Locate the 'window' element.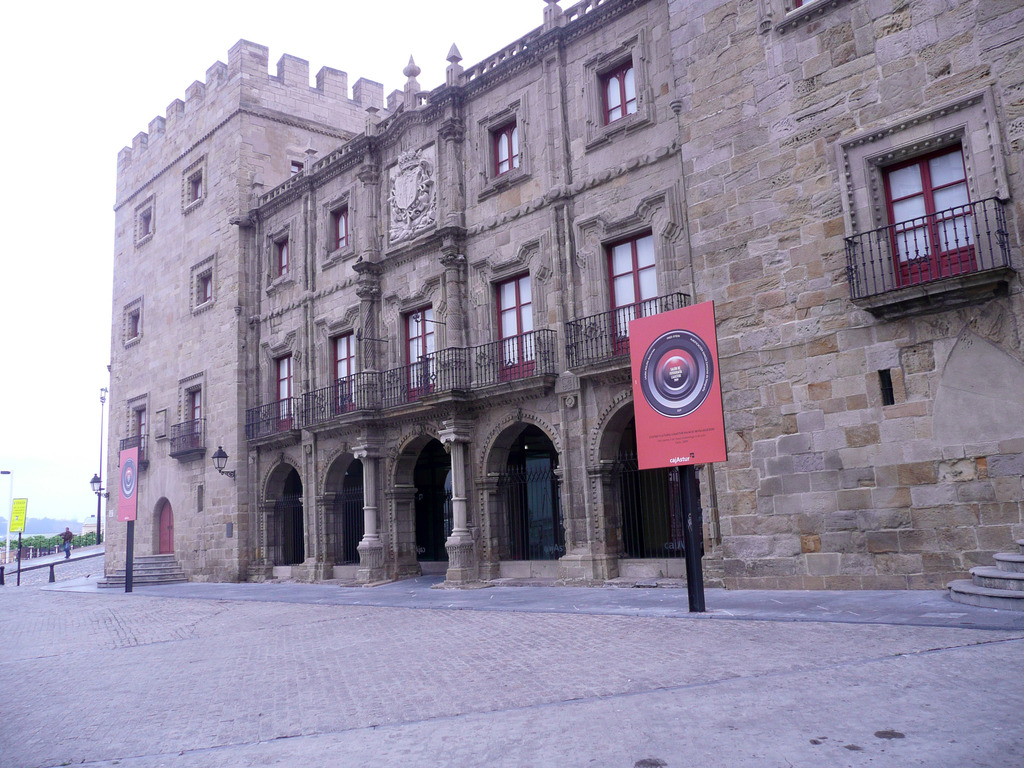
Element bbox: l=600, t=65, r=642, b=124.
